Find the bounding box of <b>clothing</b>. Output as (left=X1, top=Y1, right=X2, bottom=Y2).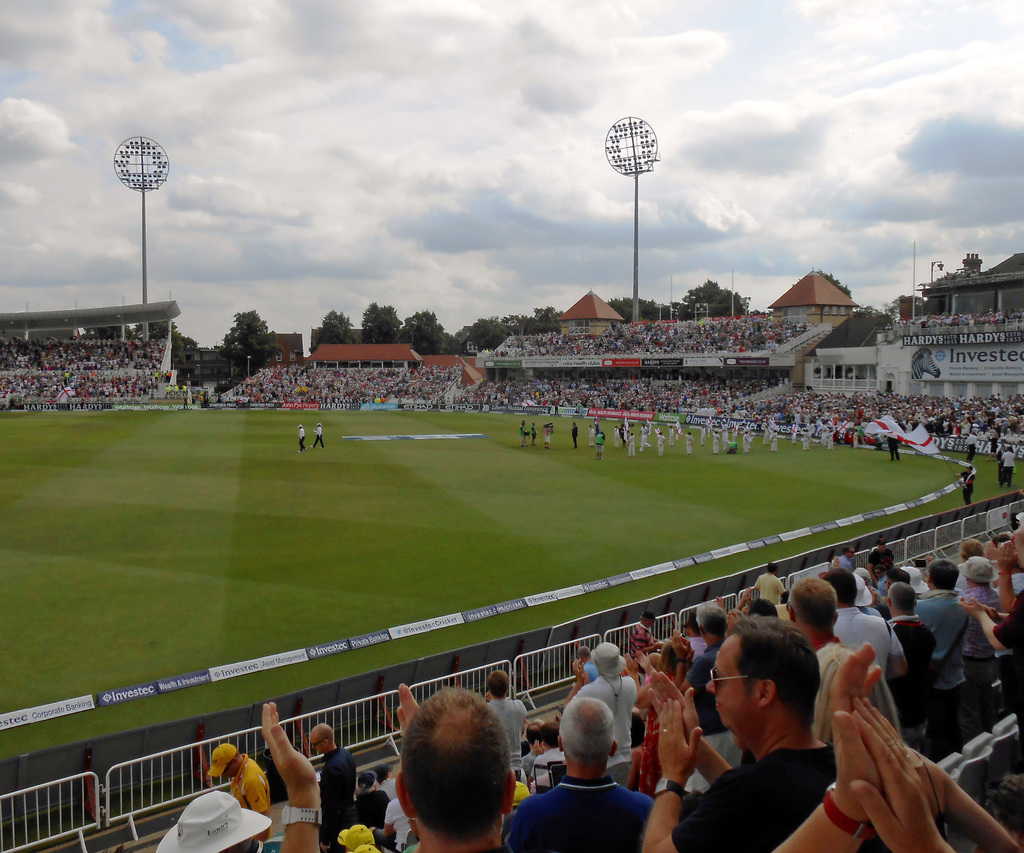
(left=802, top=434, right=808, bottom=449).
